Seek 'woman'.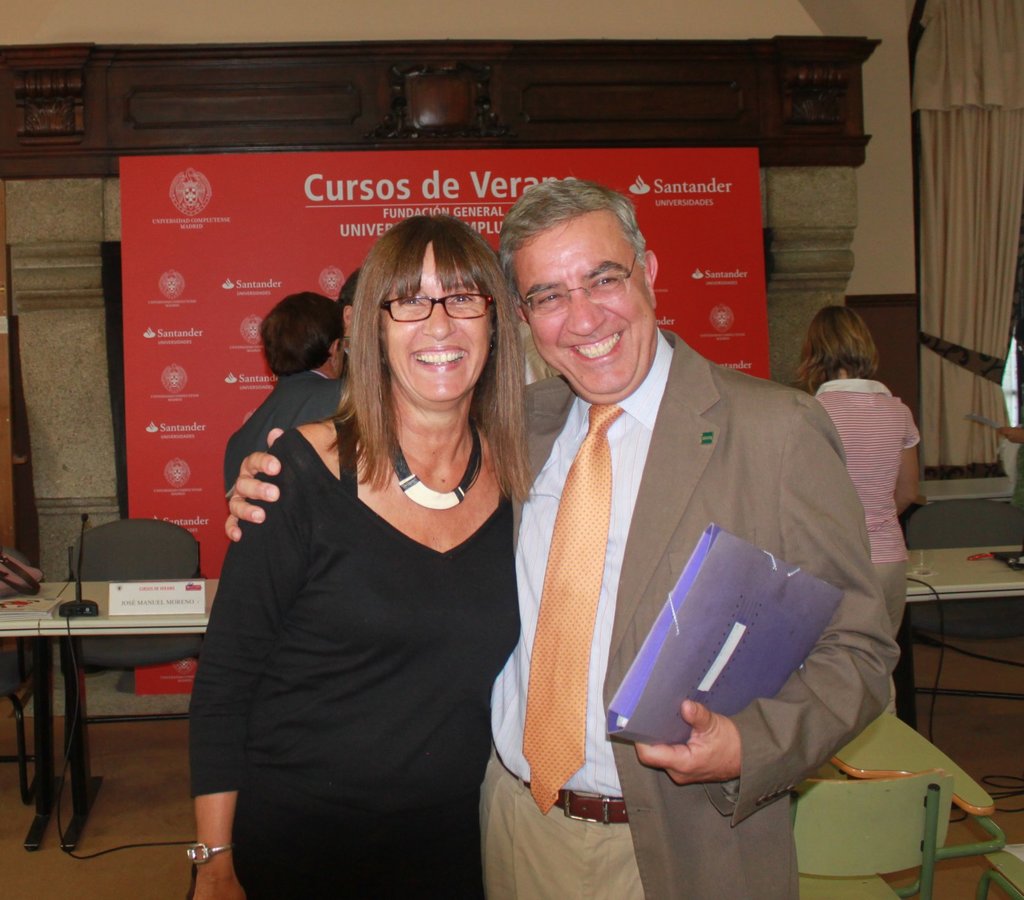
crop(193, 216, 536, 899).
